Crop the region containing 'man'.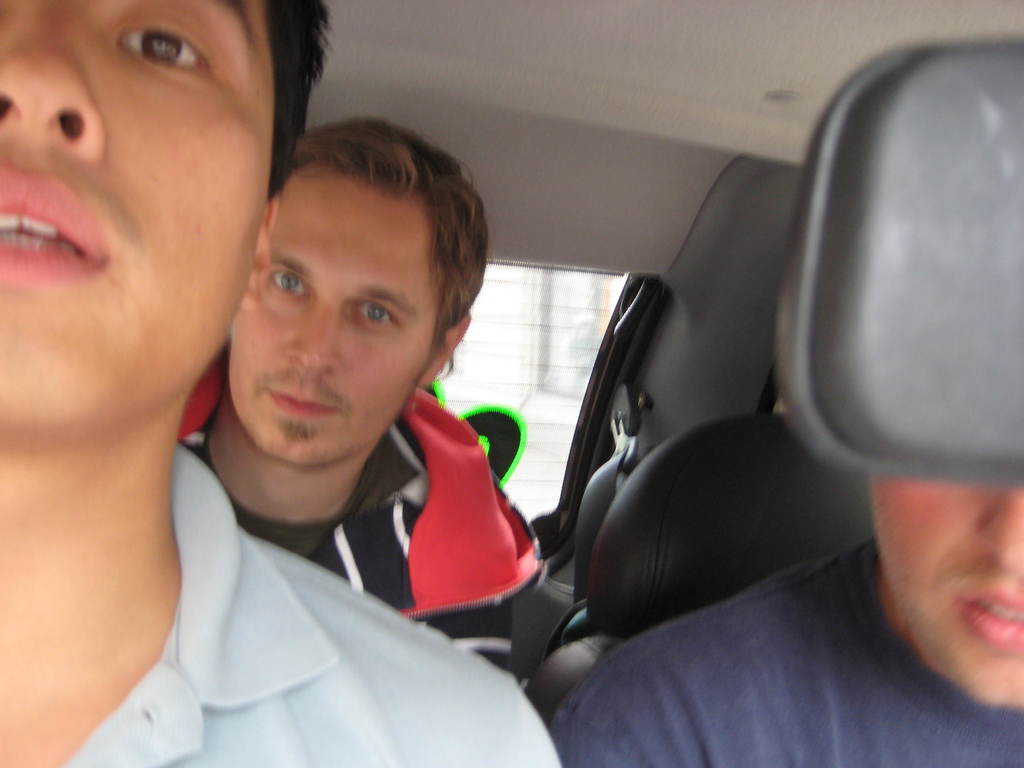
Crop region: {"left": 0, "top": 0, "right": 558, "bottom": 767}.
